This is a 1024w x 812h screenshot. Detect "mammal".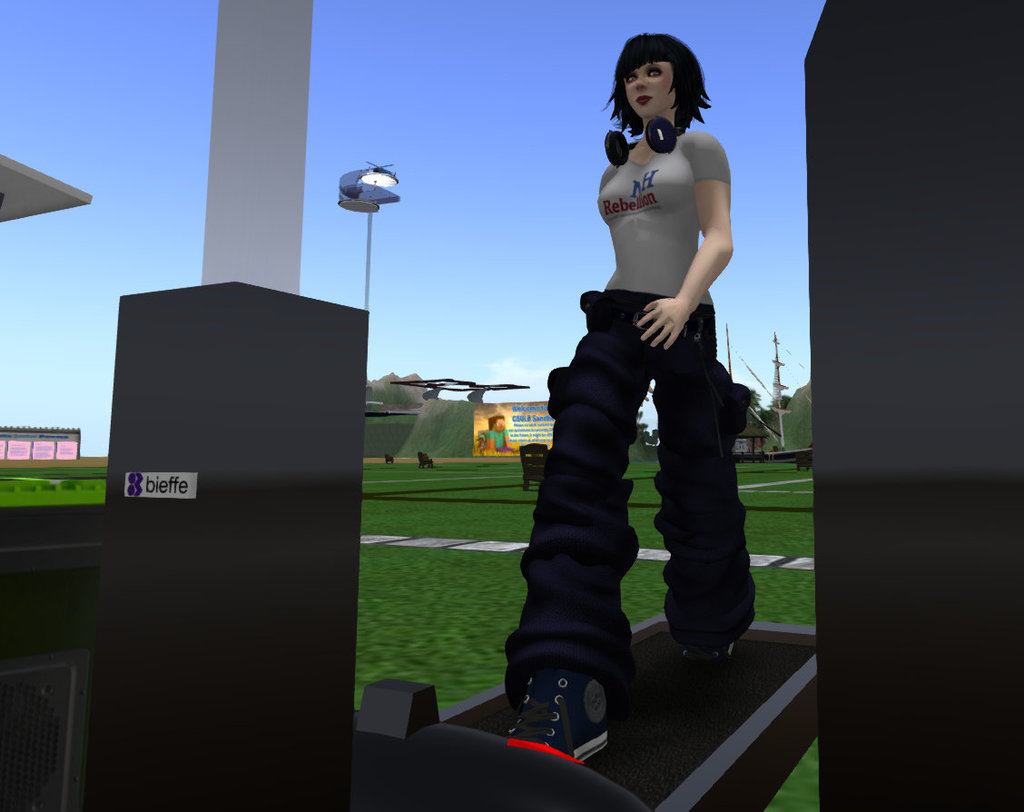
select_region(418, 449, 436, 468).
